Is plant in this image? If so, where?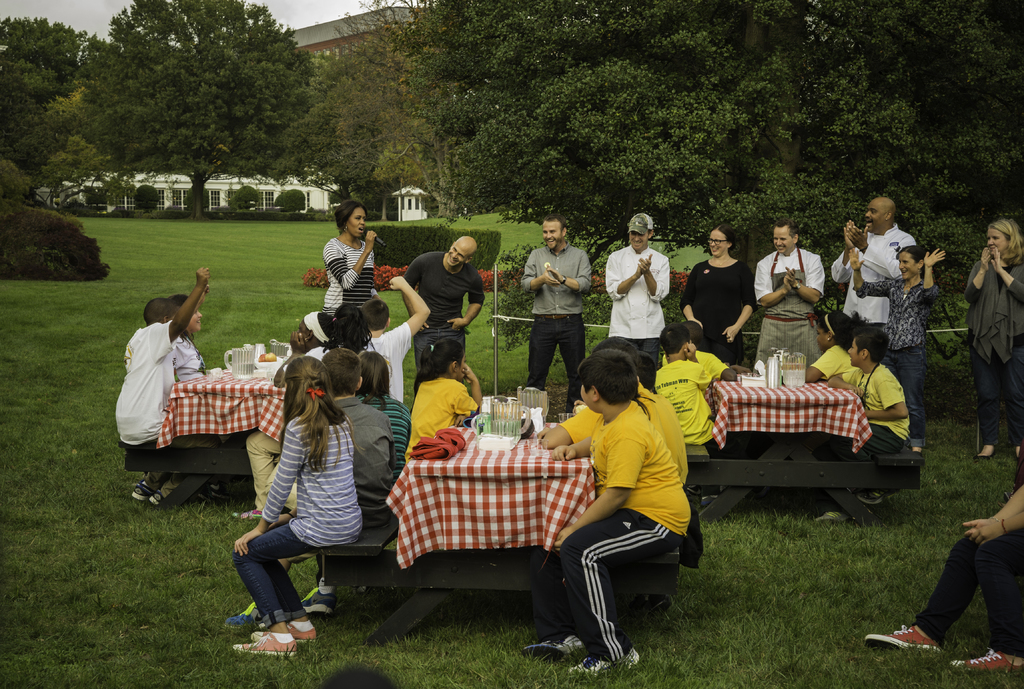
Yes, at {"x1": 0, "y1": 159, "x2": 114, "y2": 281}.
